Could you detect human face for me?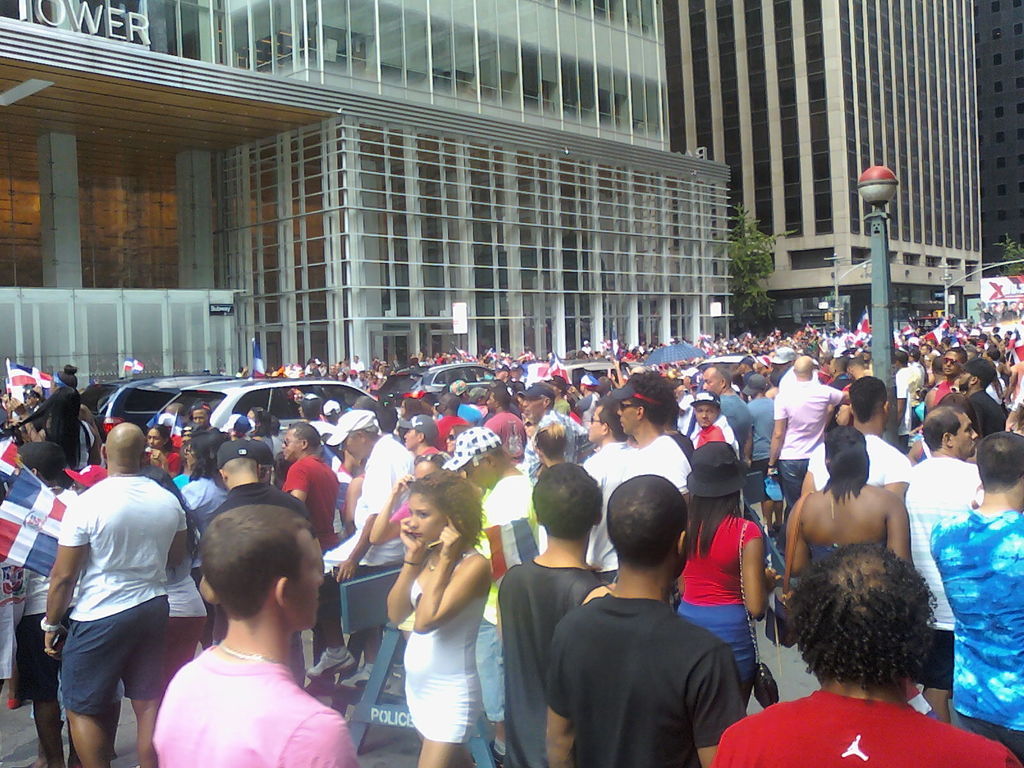
Detection result: BBox(407, 491, 448, 544).
